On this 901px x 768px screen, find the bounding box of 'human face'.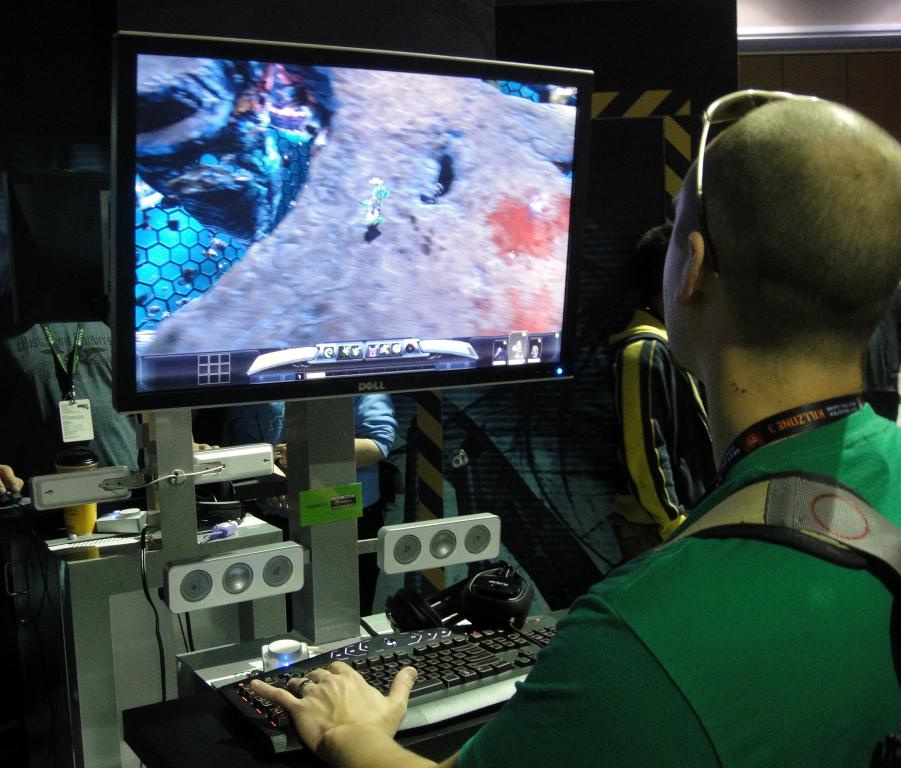
Bounding box: (658, 187, 686, 354).
